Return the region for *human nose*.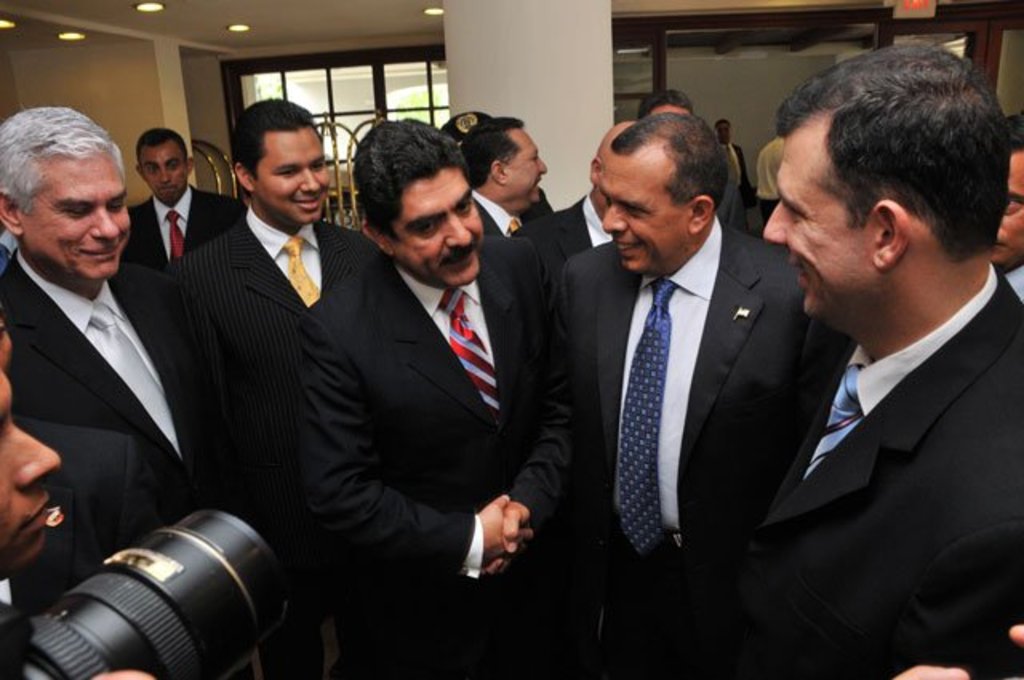
536,155,549,173.
